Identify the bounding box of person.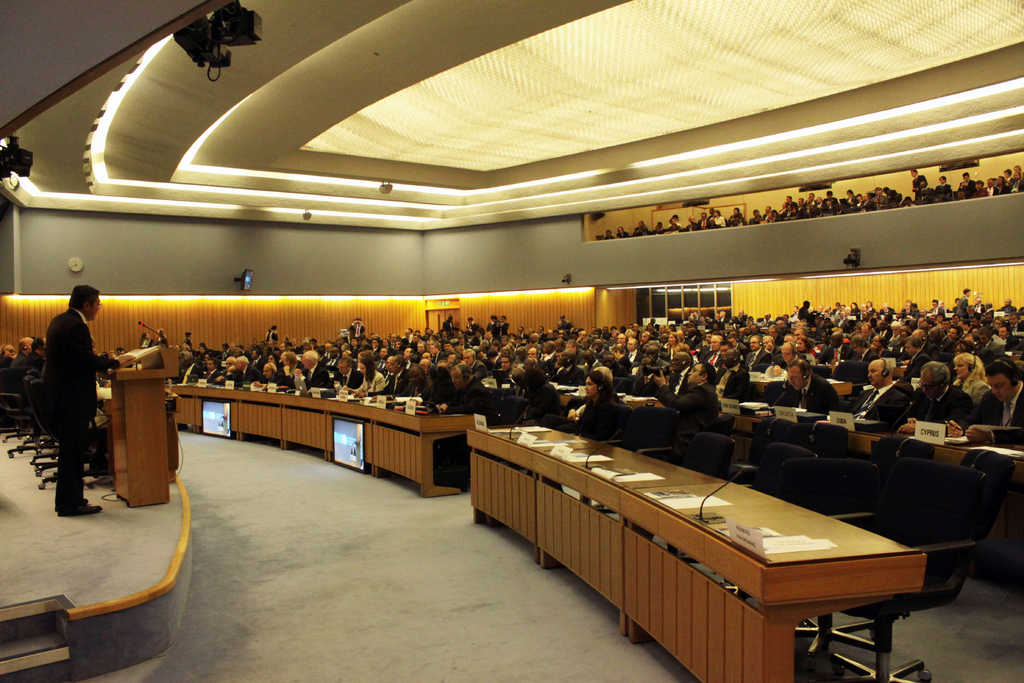
BBox(24, 338, 44, 371).
